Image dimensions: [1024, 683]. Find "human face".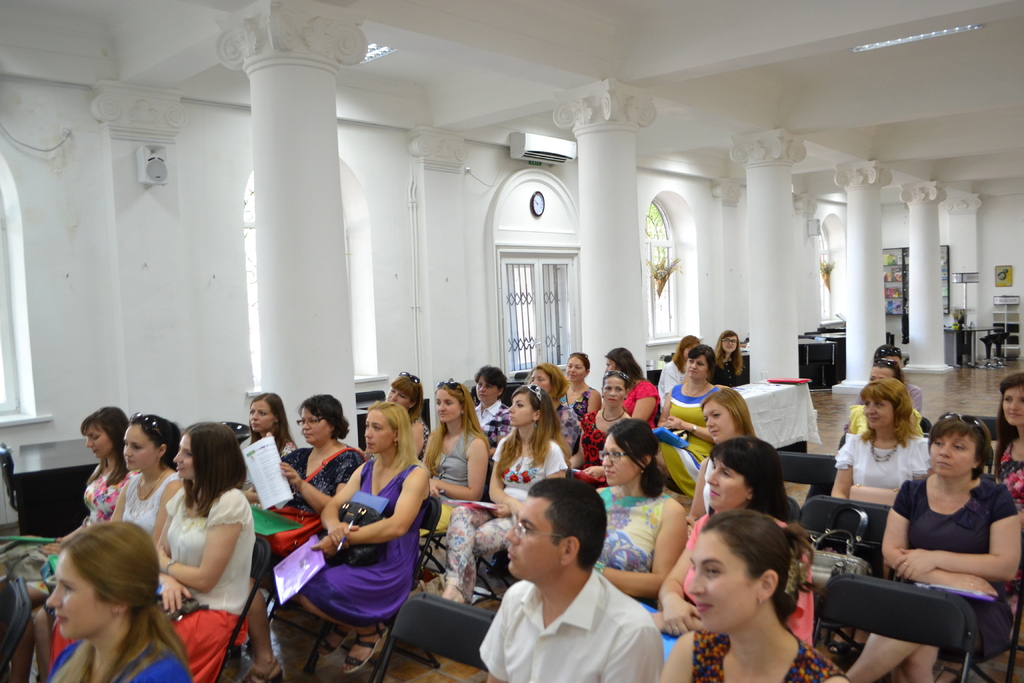
bbox=(47, 548, 113, 641).
